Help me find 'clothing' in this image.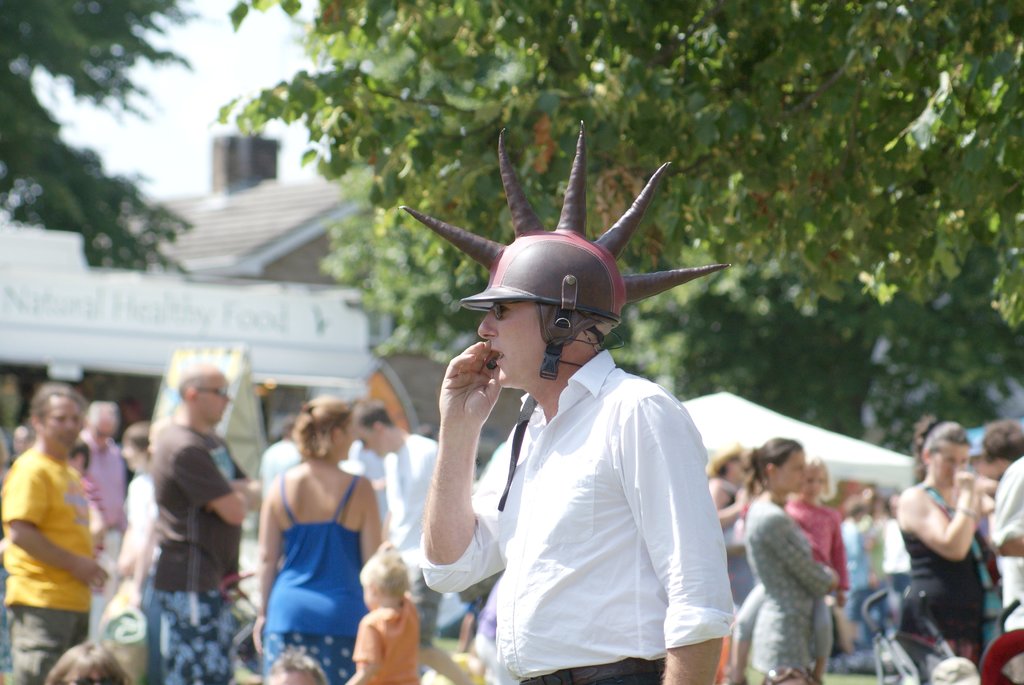
Found it: x1=74 y1=424 x2=125 y2=627.
